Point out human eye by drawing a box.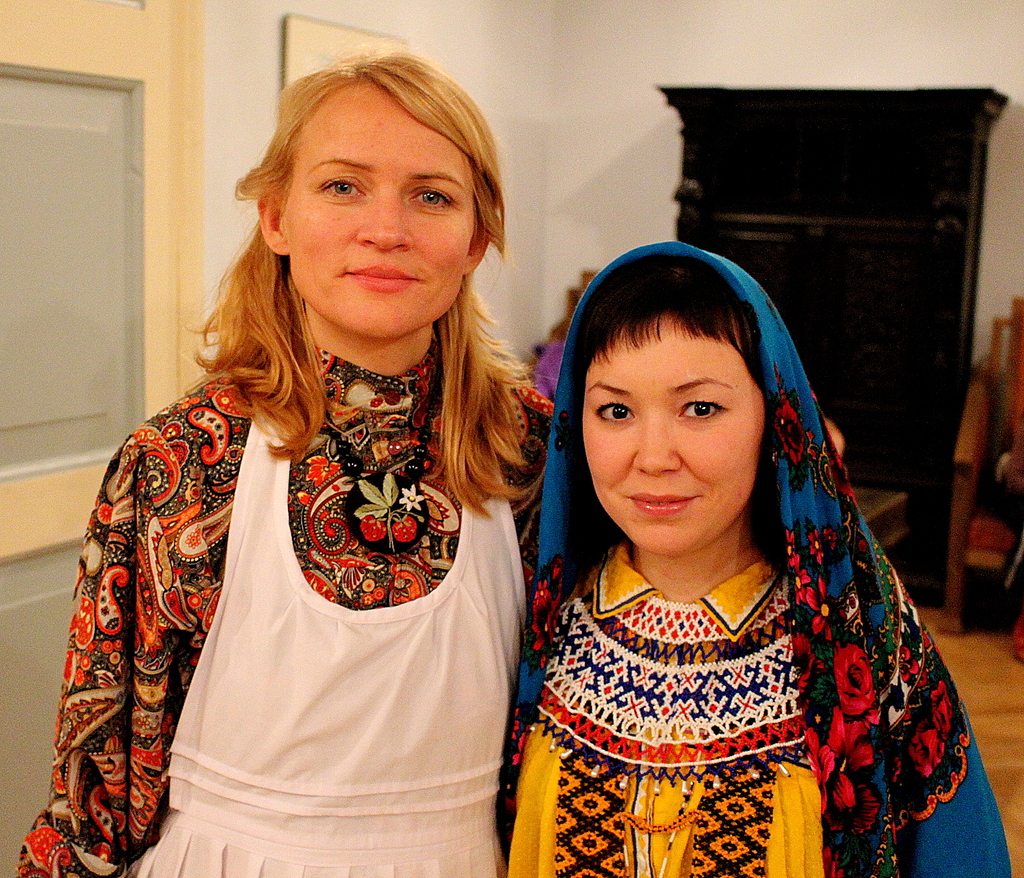
box=[401, 172, 458, 217].
